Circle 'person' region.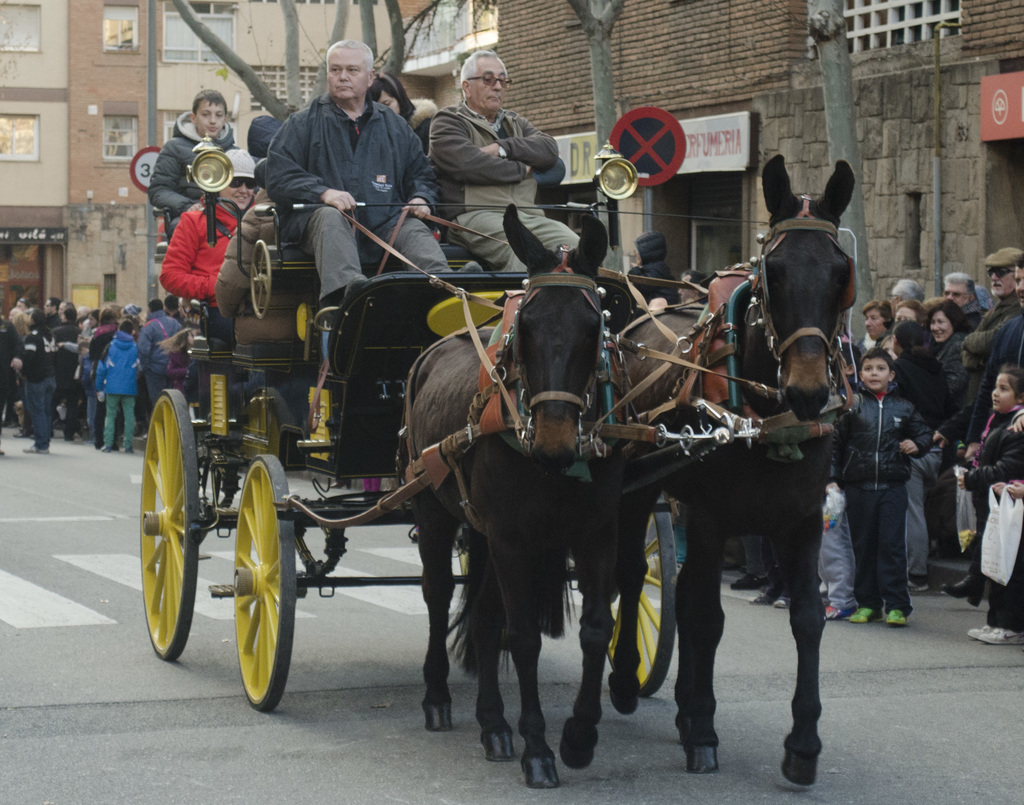
Region: <region>45, 309, 91, 443</region>.
